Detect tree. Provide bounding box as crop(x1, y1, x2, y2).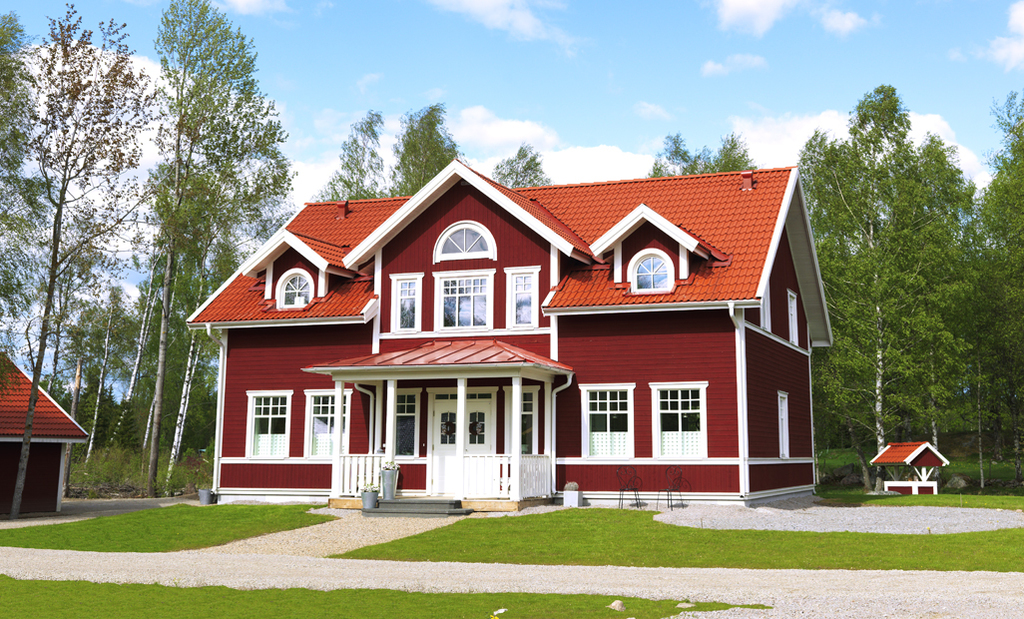
crop(712, 131, 760, 175).
